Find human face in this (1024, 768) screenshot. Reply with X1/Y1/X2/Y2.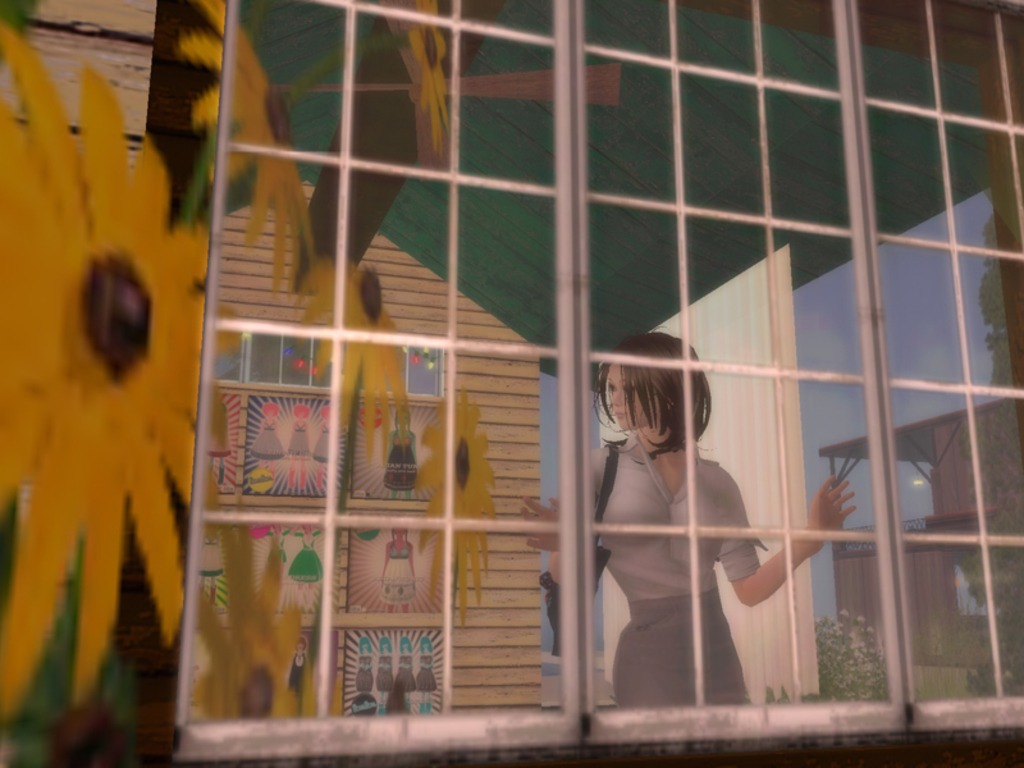
417/632/435/650.
